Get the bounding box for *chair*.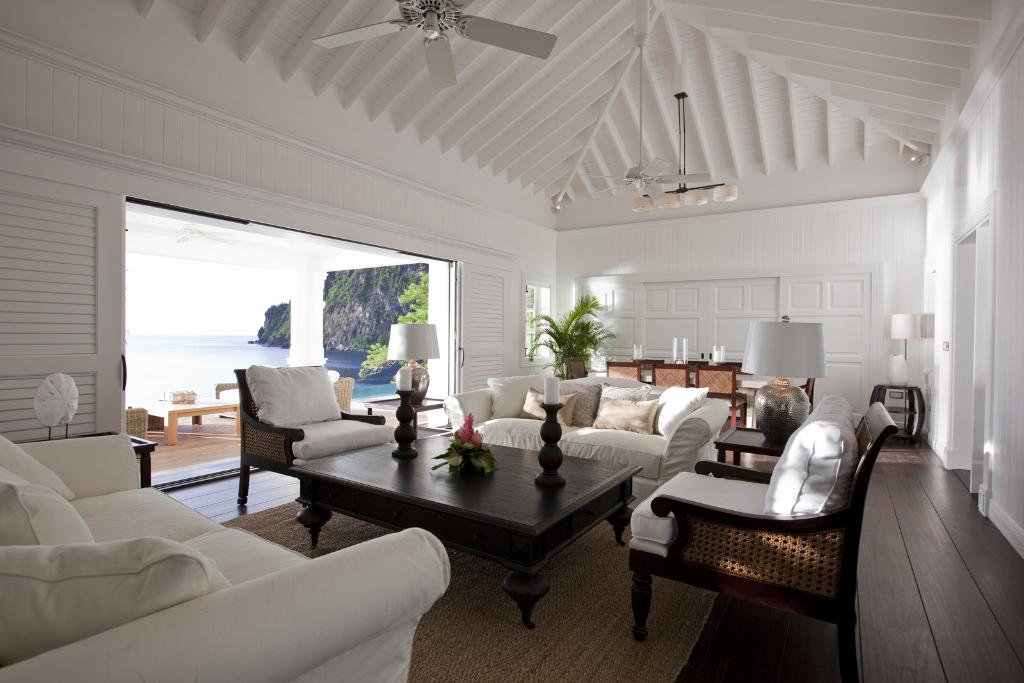
left=650, top=360, right=687, bottom=390.
